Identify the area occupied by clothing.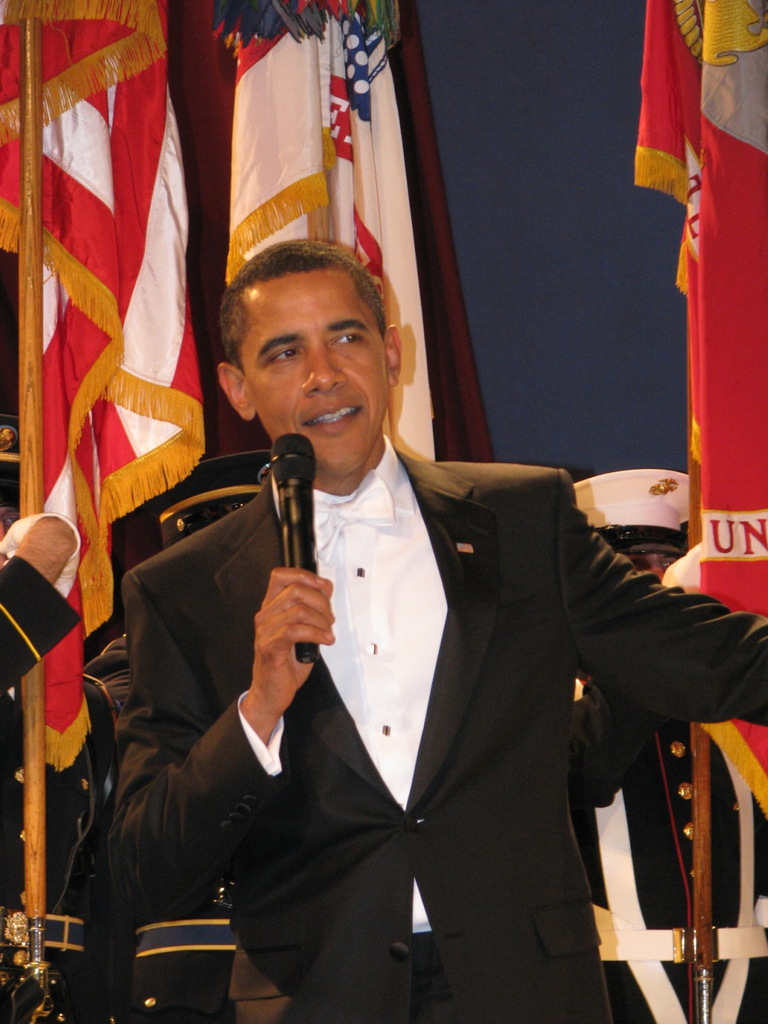
Area: bbox=(89, 441, 767, 1023).
